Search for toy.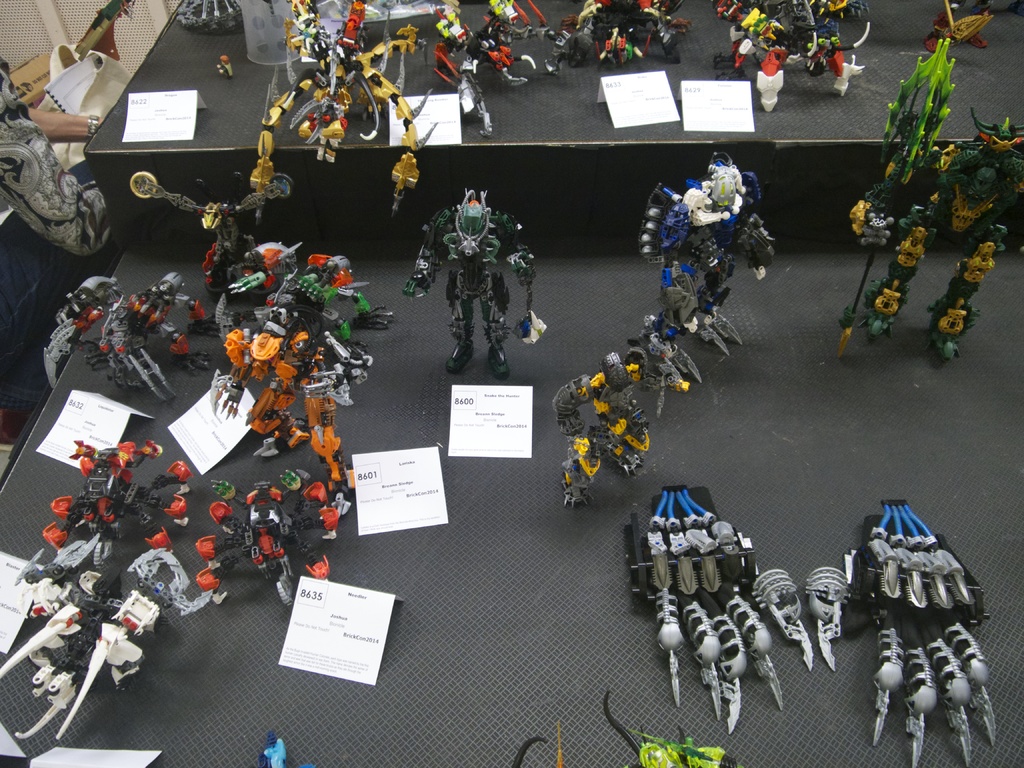
Found at 435 0 536 131.
